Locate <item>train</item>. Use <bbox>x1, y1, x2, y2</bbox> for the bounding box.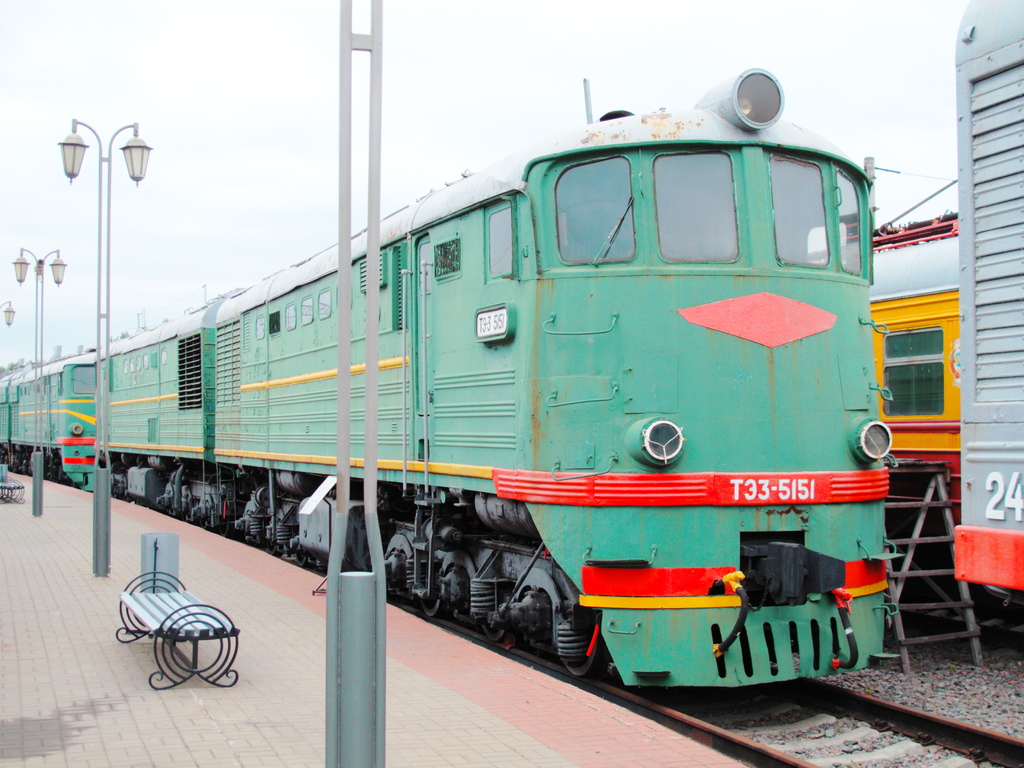
<bbox>953, 0, 1023, 594</bbox>.
